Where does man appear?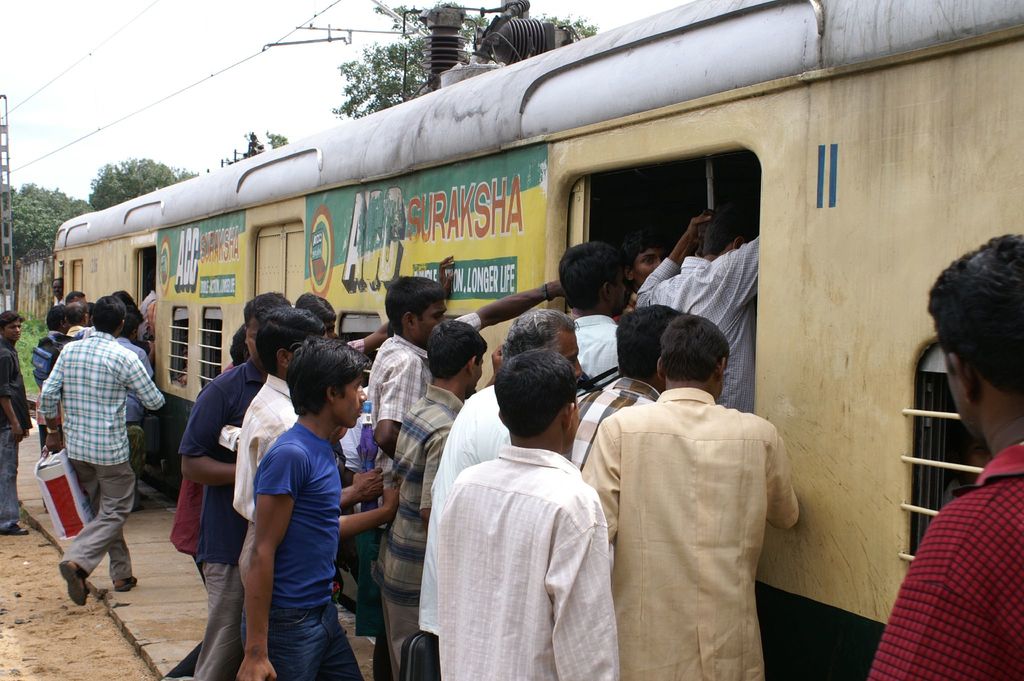
Appears at locate(122, 304, 150, 495).
